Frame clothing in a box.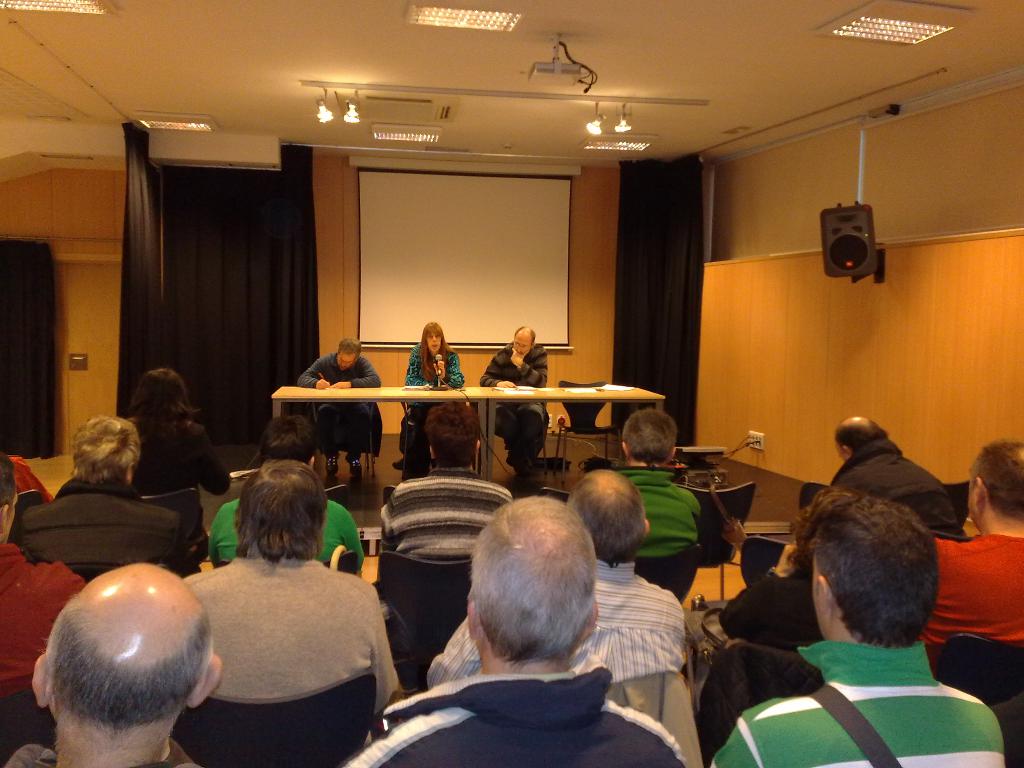
Rect(620, 470, 708, 559).
